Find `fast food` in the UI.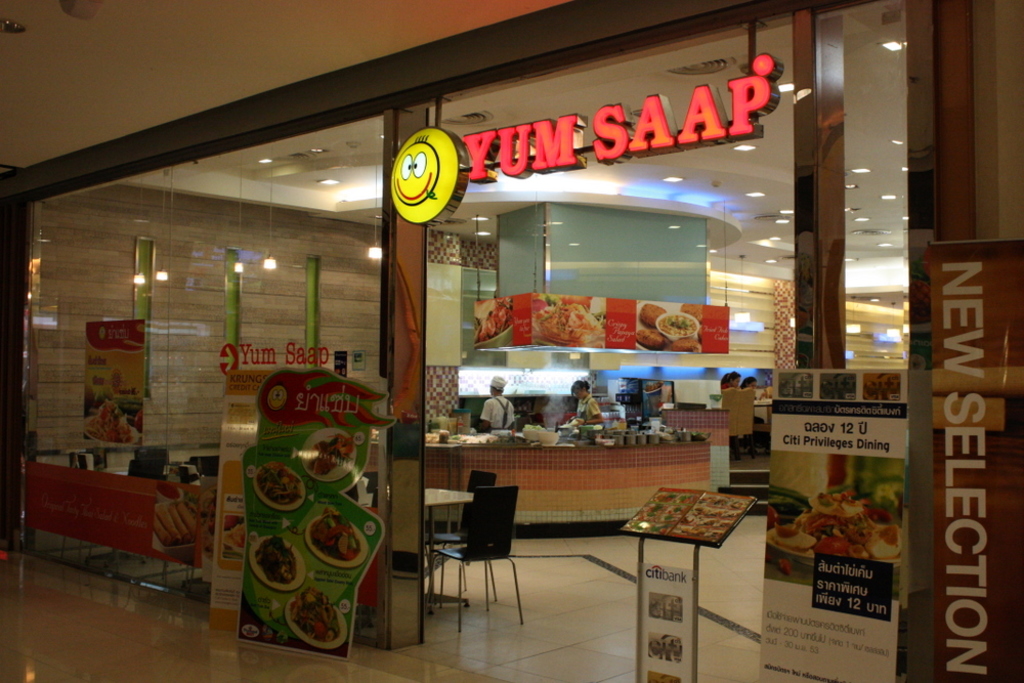
UI element at select_region(226, 526, 240, 551).
